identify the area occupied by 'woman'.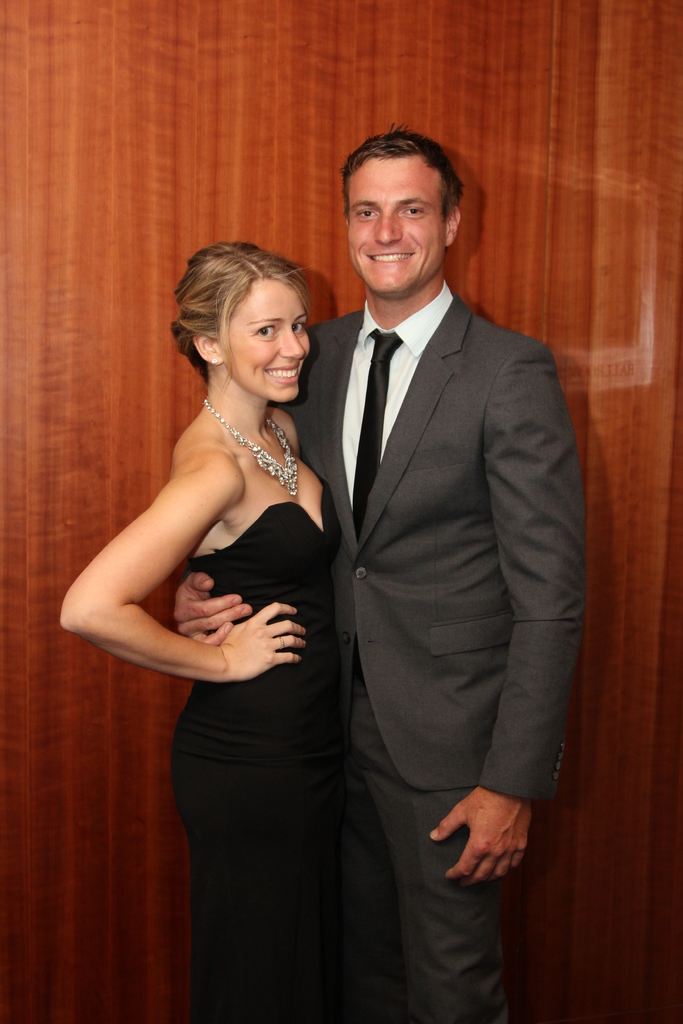
Area: bbox=(101, 190, 375, 1018).
